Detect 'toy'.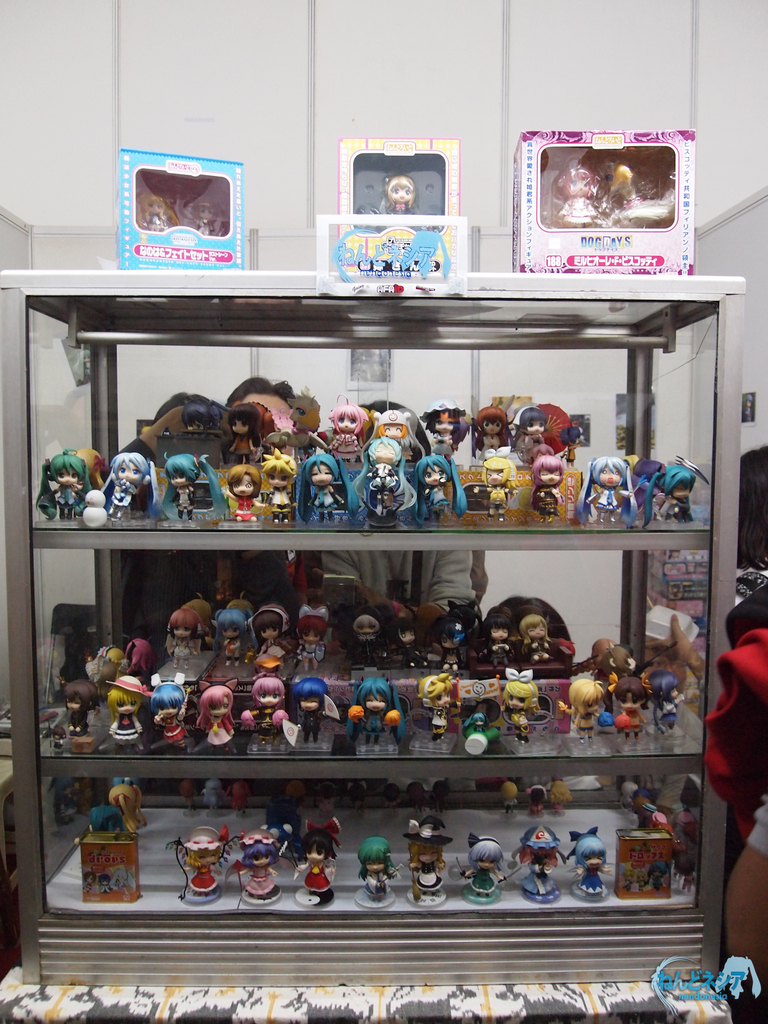
Detected at (326,392,367,449).
